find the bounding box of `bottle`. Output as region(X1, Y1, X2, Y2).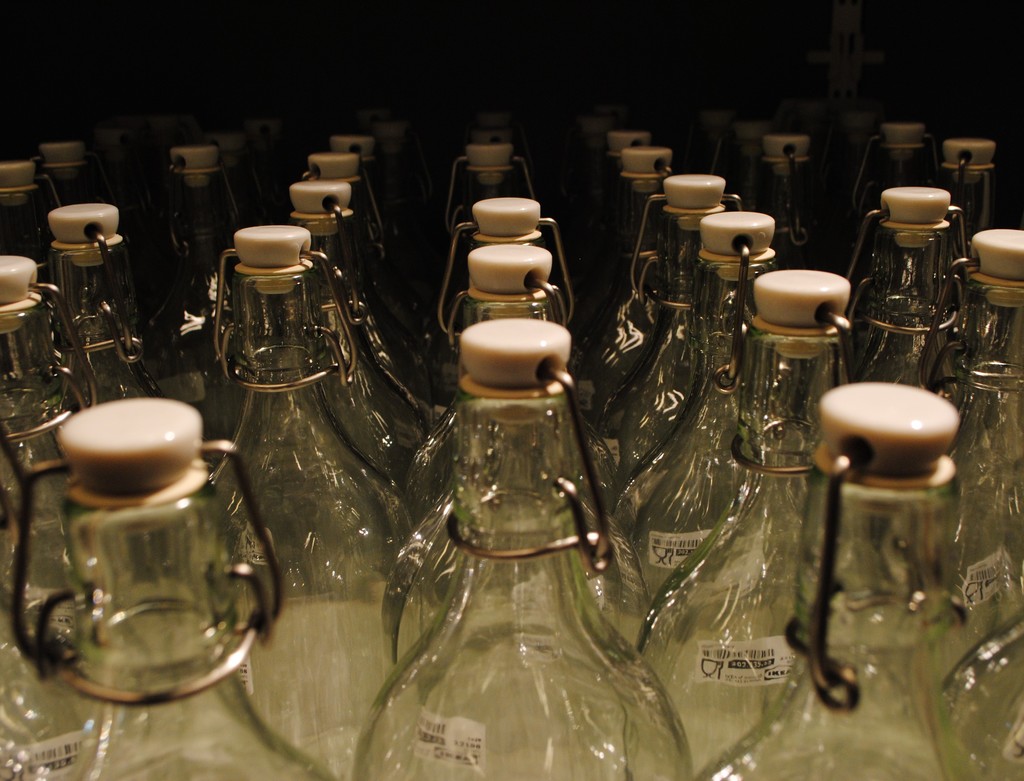
region(24, 131, 96, 215).
